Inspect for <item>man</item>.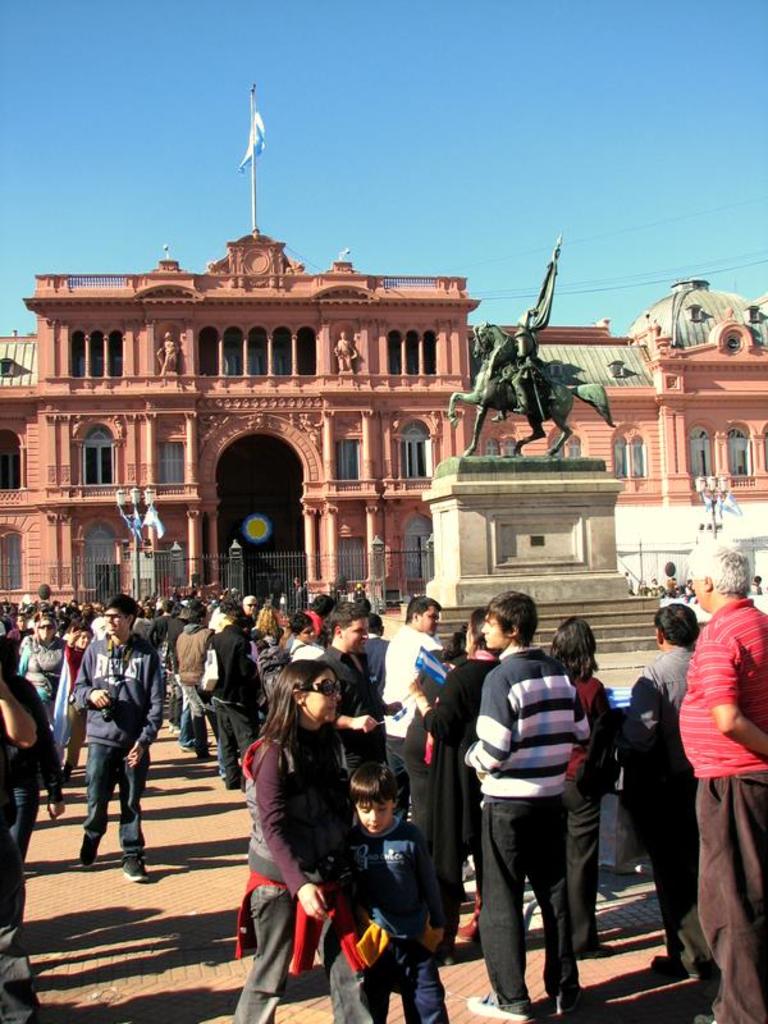
Inspection: <region>154, 330, 180, 376</region>.
